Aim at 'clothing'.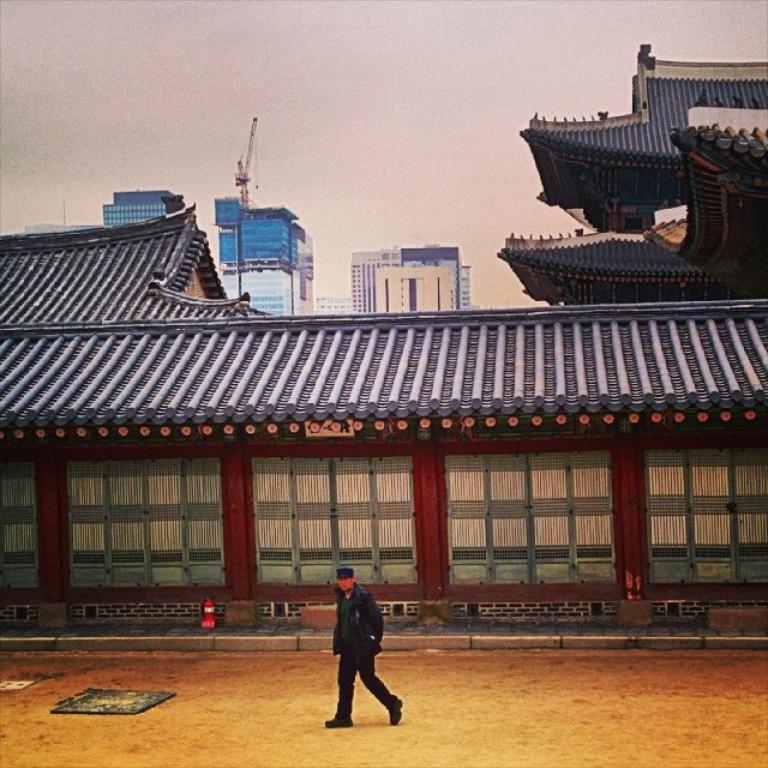
Aimed at {"left": 317, "top": 575, "right": 398, "bottom": 727}.
